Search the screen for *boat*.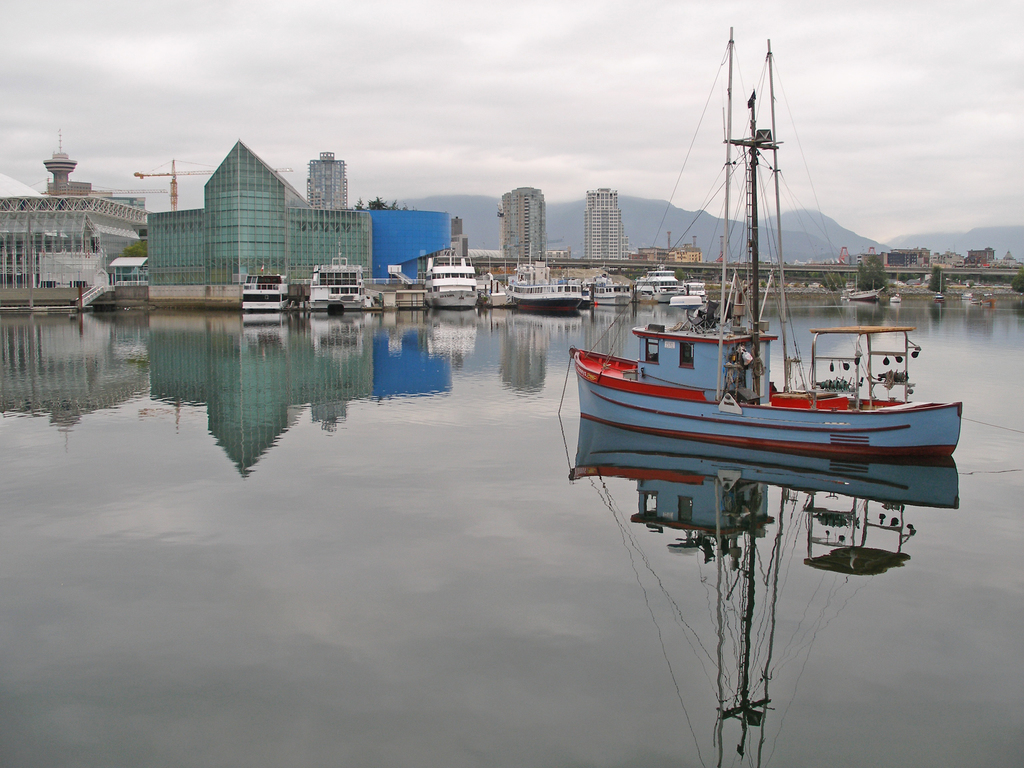
Found at box(420, 249, 484, 308).
